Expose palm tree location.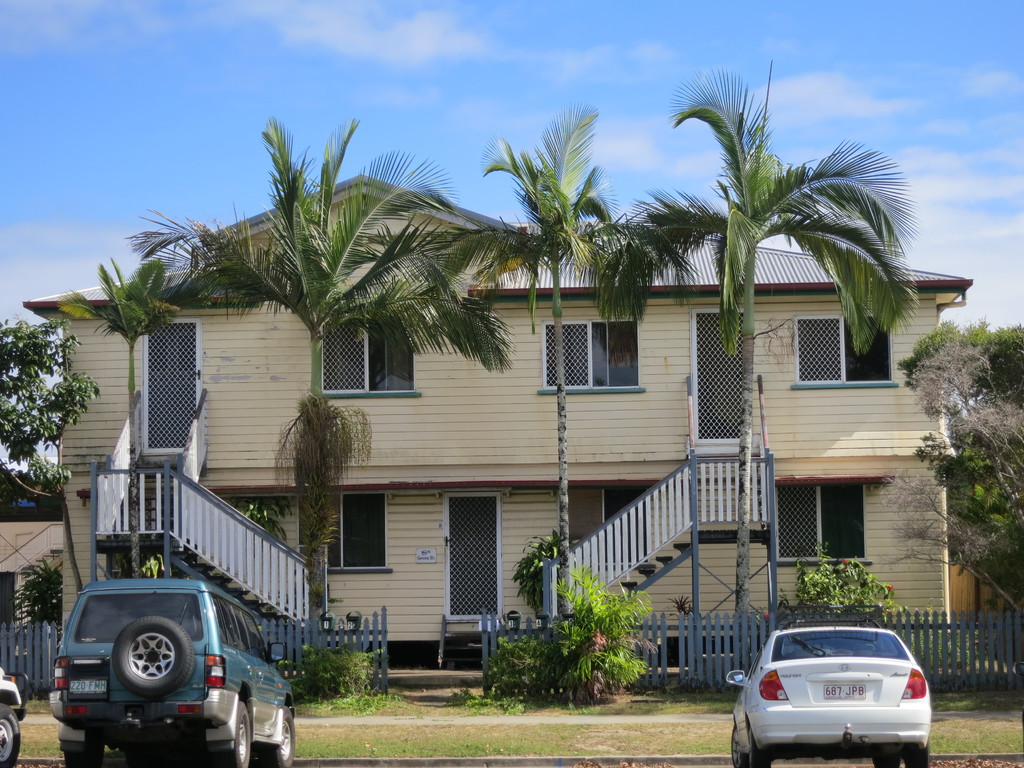
Exposed at rect(340, 204, 468, 351).
